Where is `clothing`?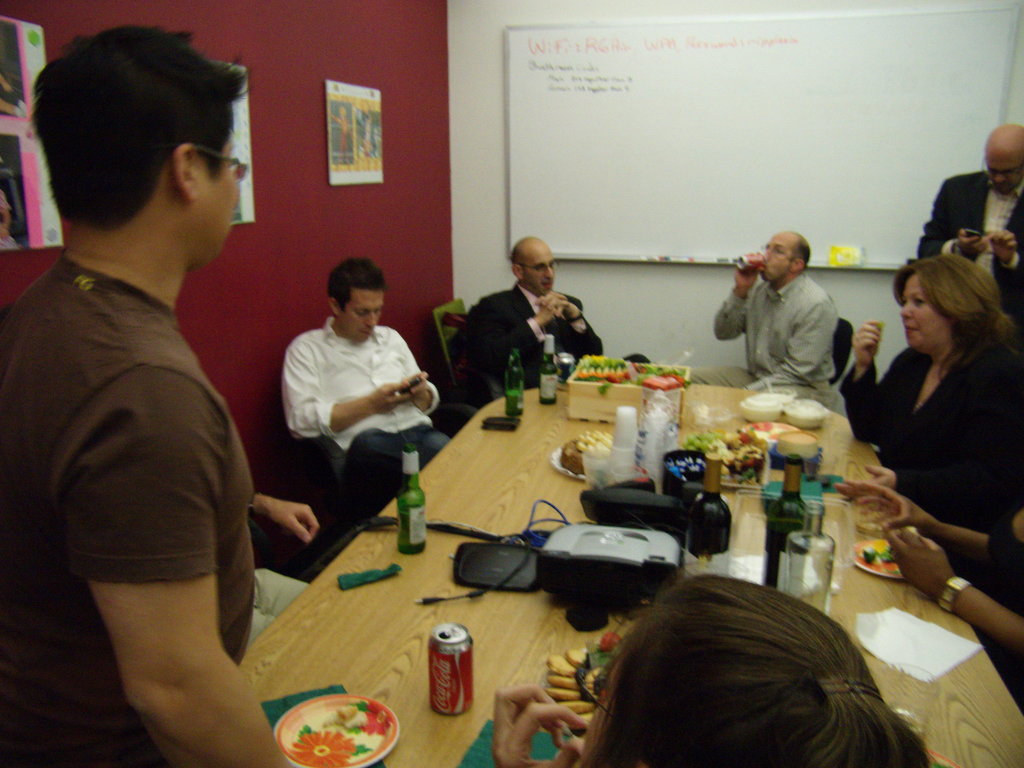
box=[916, 169, 1023, 323].
